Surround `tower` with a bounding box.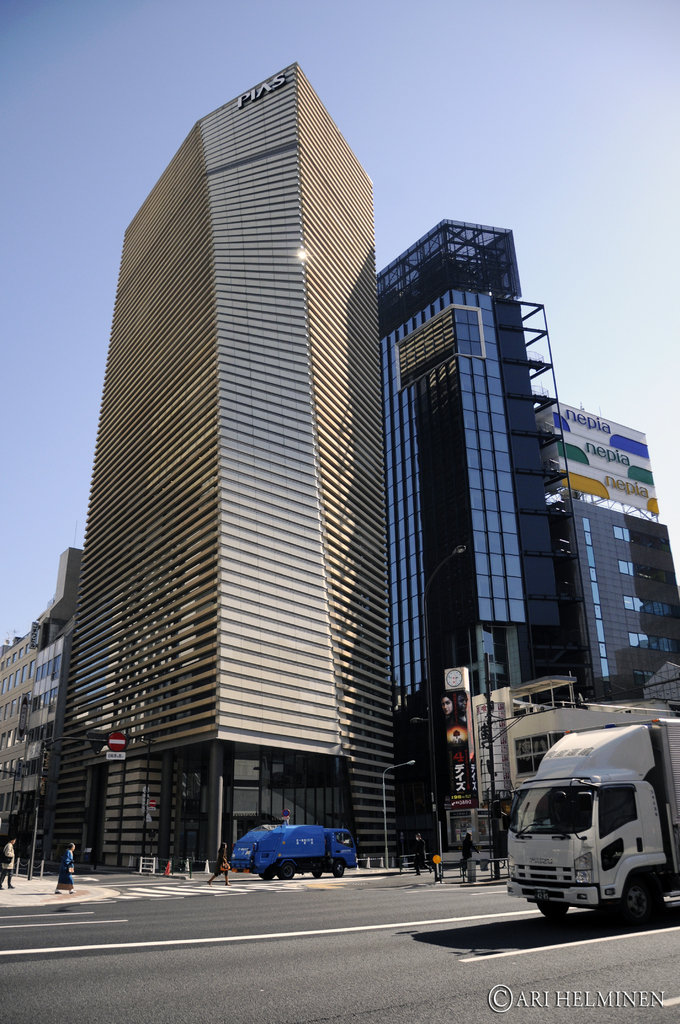
376/211/592/870.
